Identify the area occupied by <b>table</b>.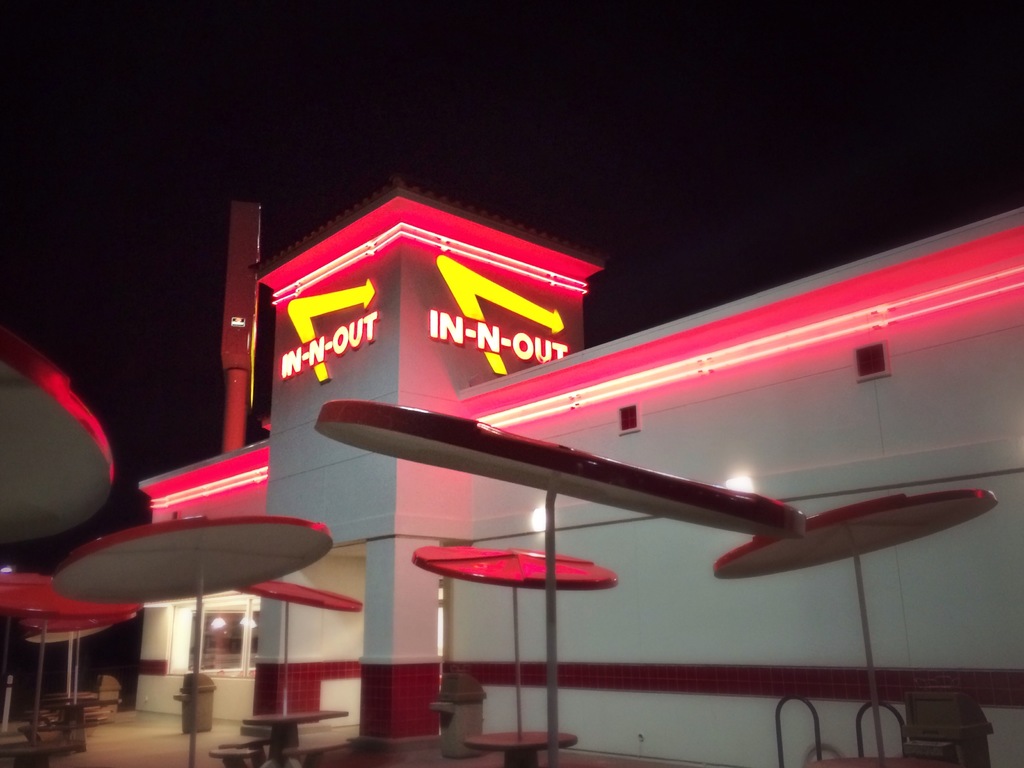
Area: x1=0, y1=321, x2=112, y2=553.
